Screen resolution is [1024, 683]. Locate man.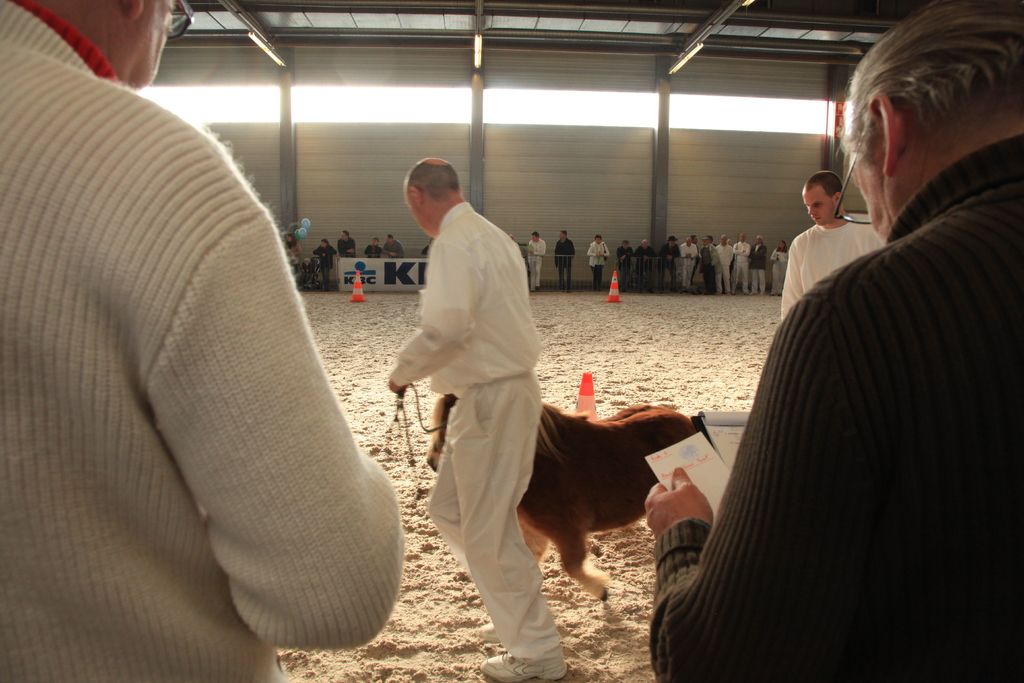
[x1=555, y1=229, x2=577, y2=287].
